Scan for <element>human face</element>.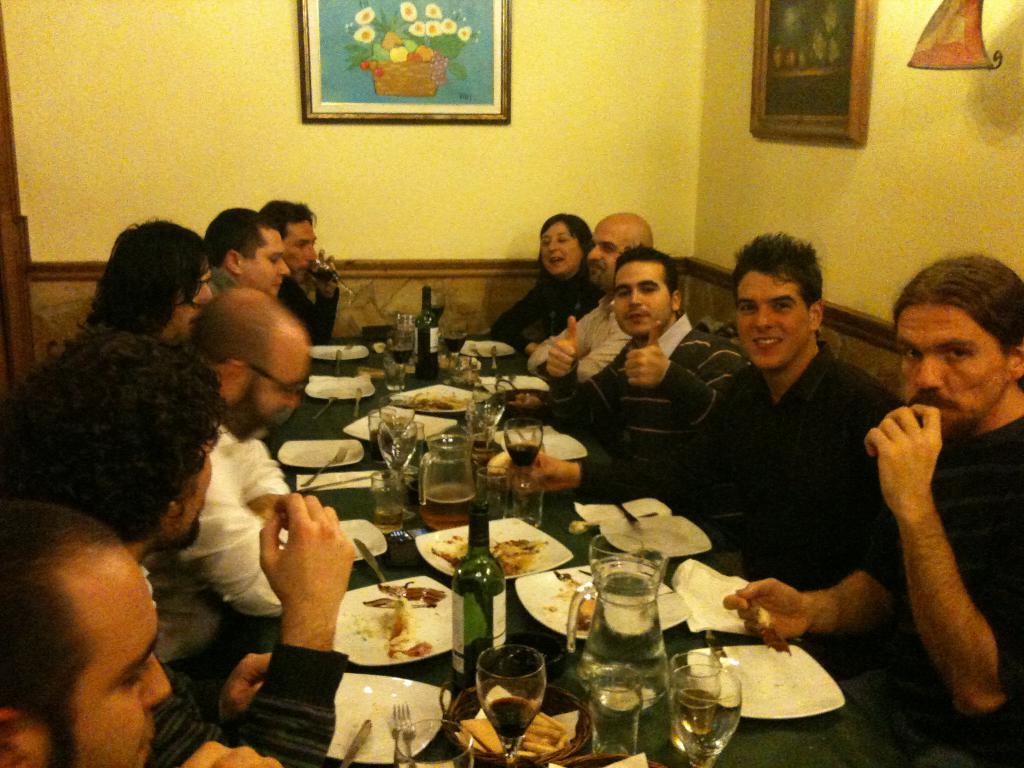
Scan result: [588, 217, 628, 286].
